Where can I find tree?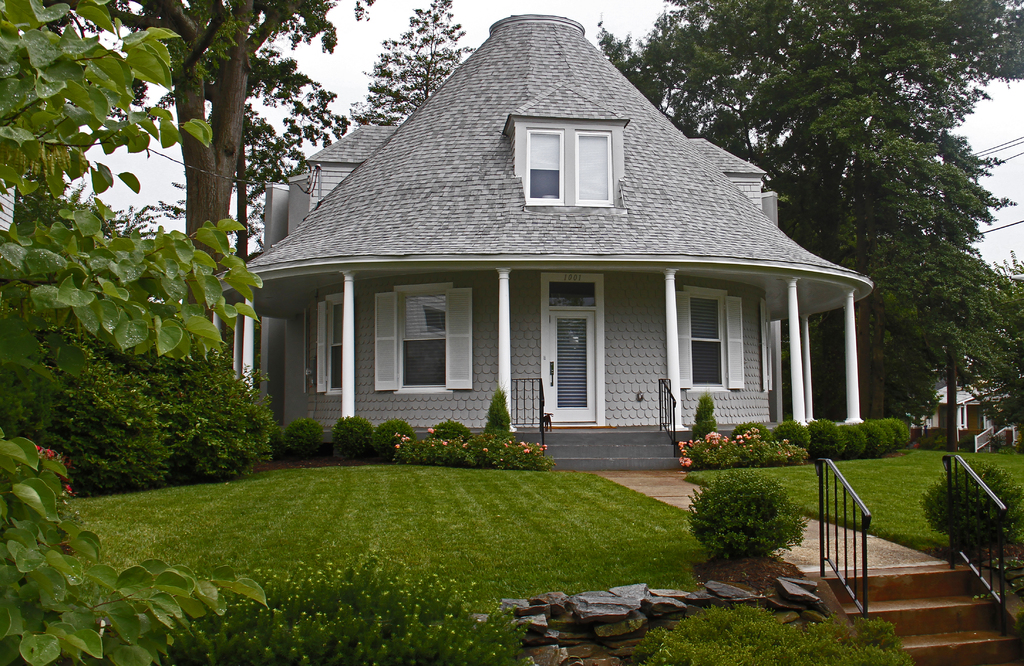
You can find it at box=[342, 0, 483, 125].
